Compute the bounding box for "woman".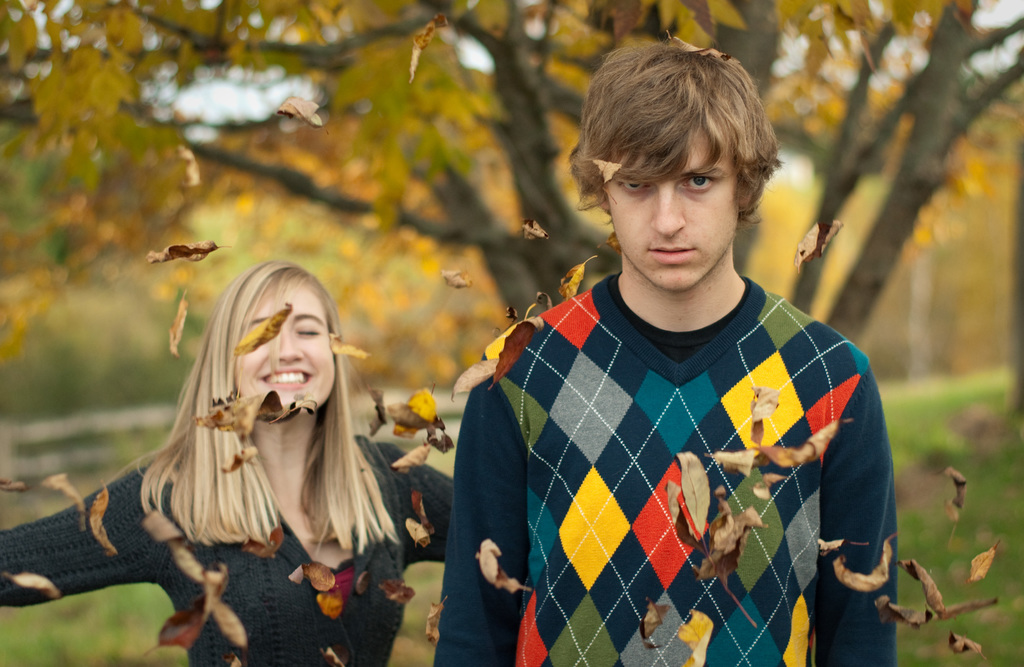
detection(43, 229, 446, 659).
